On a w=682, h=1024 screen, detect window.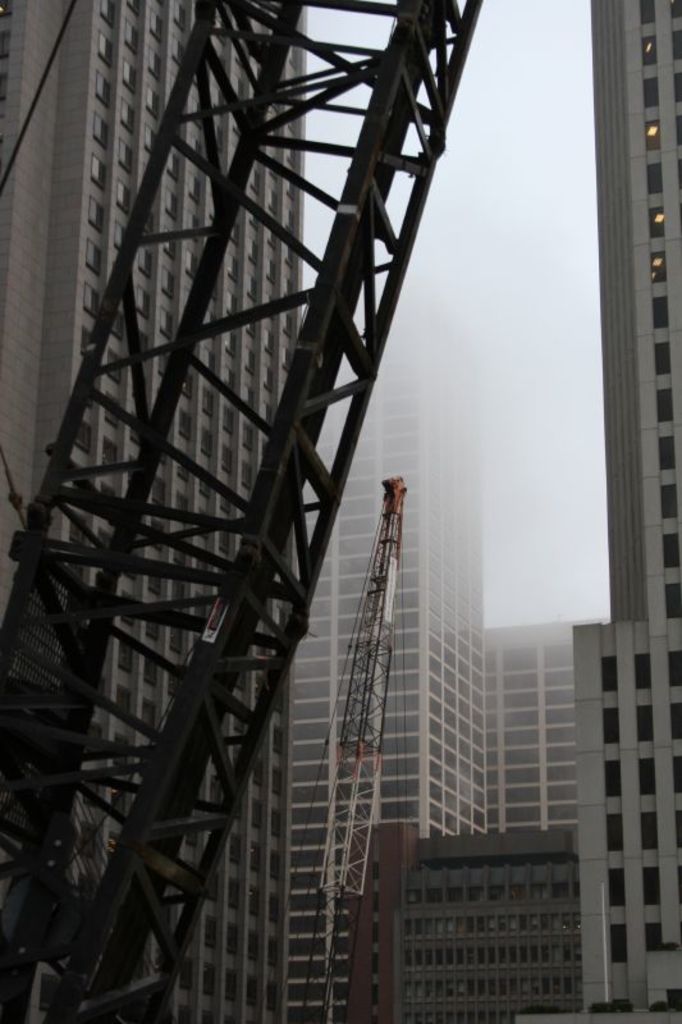
x1=604 y1=764 x2=623 y2=796.
